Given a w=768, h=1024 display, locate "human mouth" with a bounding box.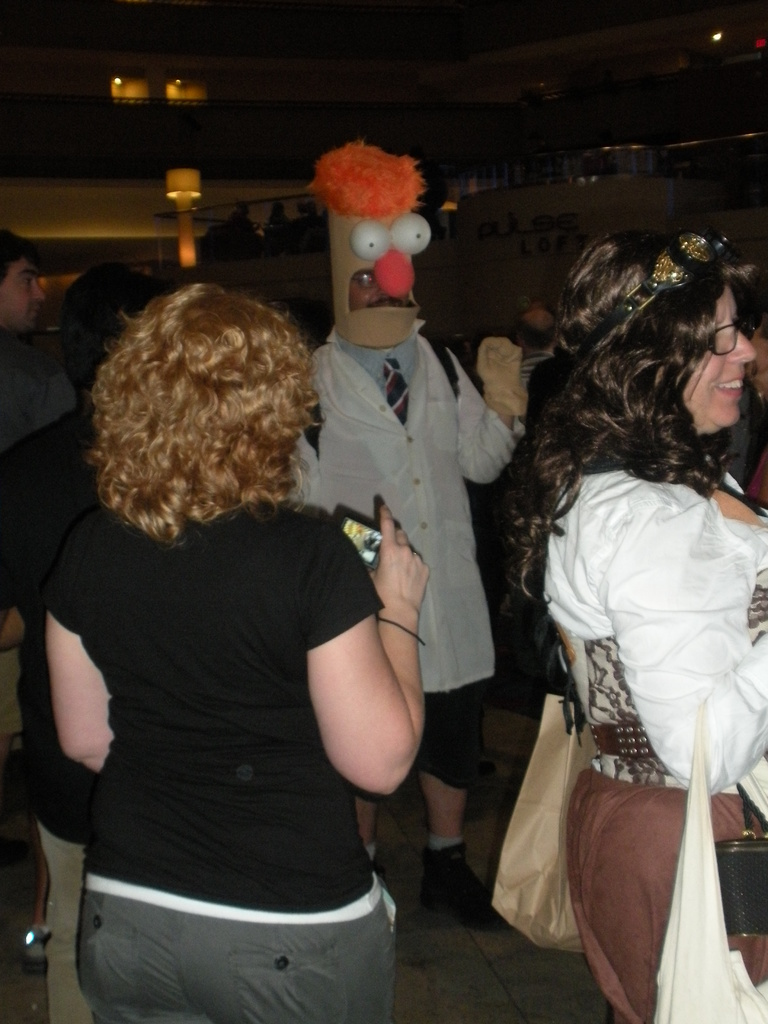
Located: bbox=[716, 377, 740, 396].
